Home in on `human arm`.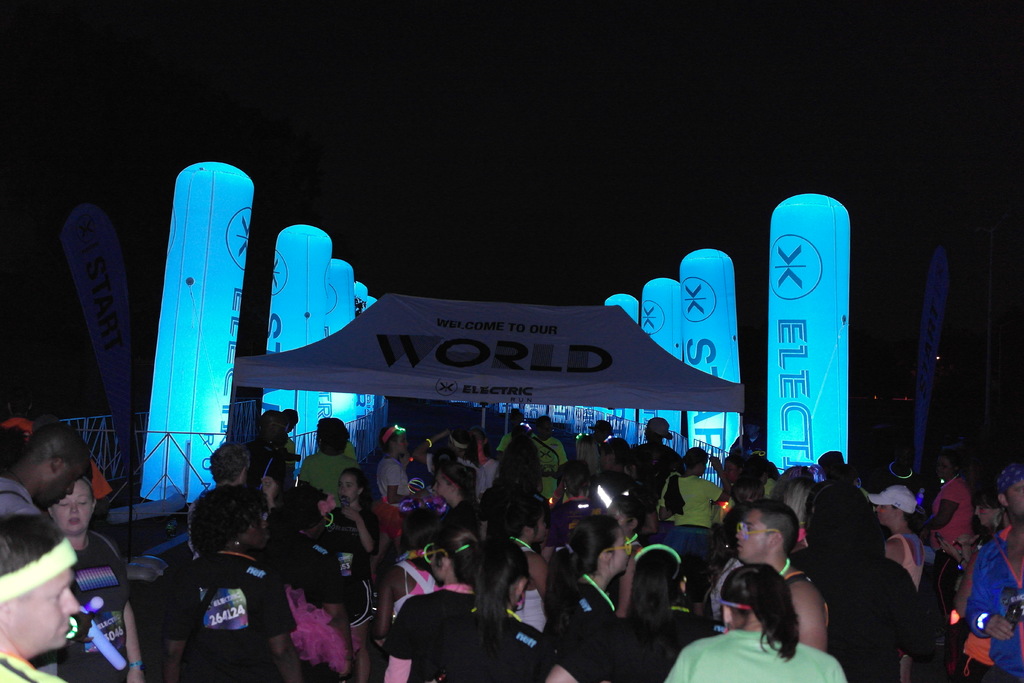
Homed in at <bbox>119, 574, 148, 682</bbox>.
